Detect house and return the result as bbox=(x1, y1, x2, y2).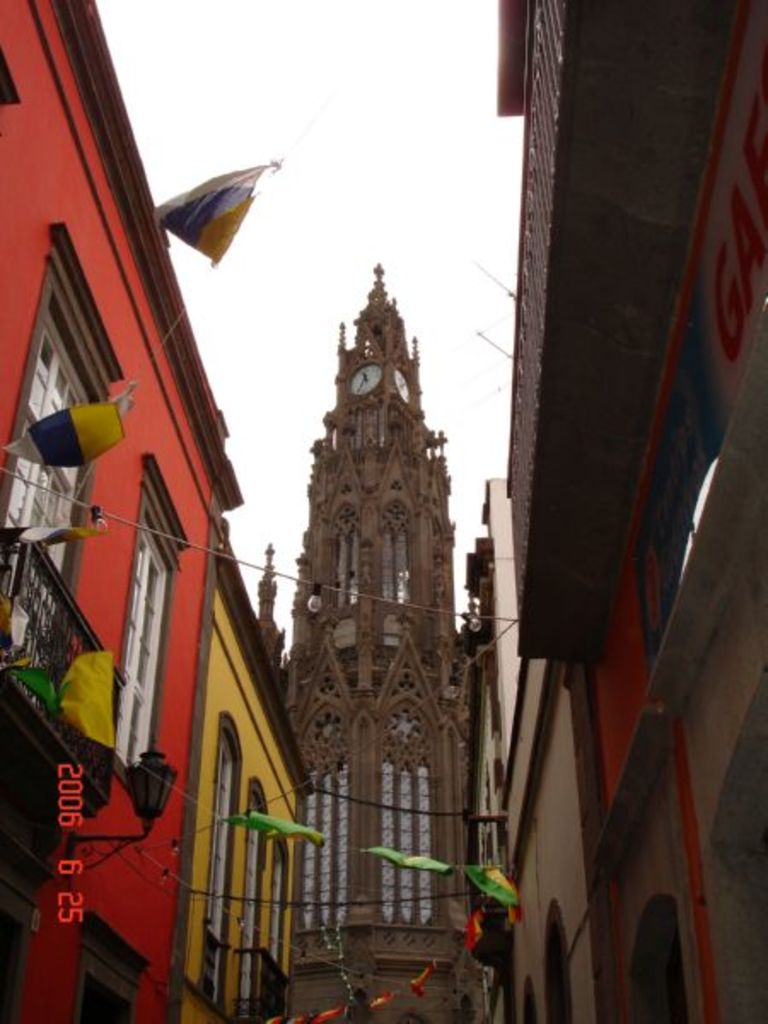
bbox=(0, 0, 234, 1022).
